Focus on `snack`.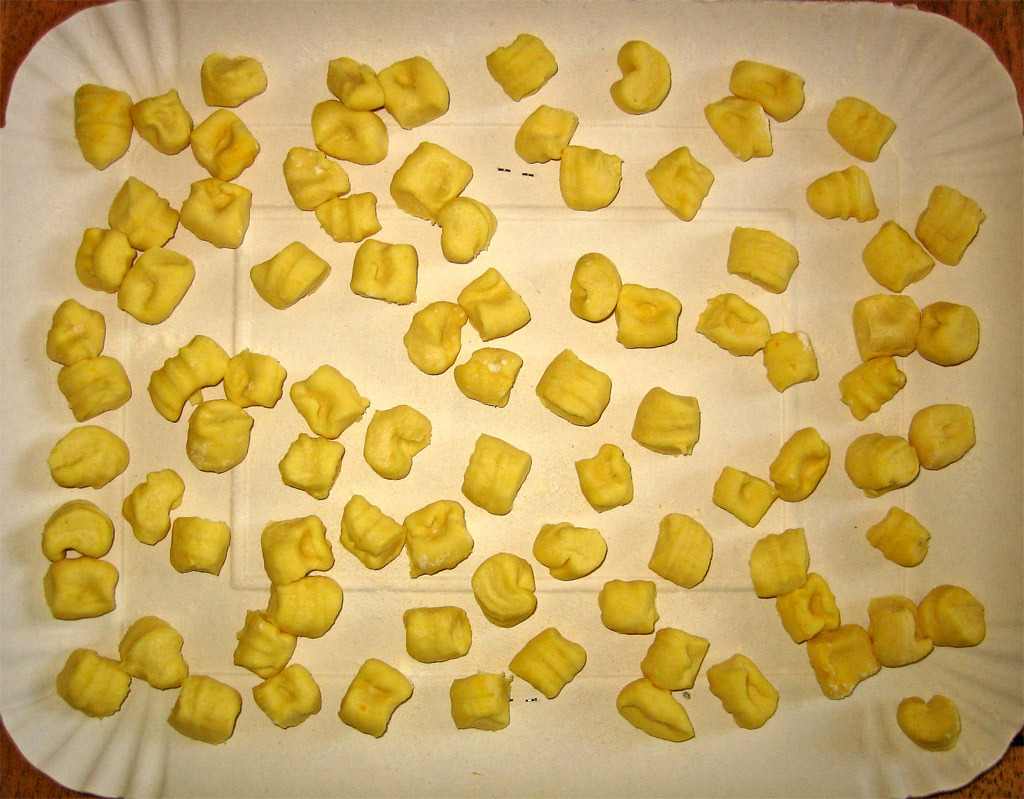
Focused at <bbox>534, 346, 612, 430</bbox>.
